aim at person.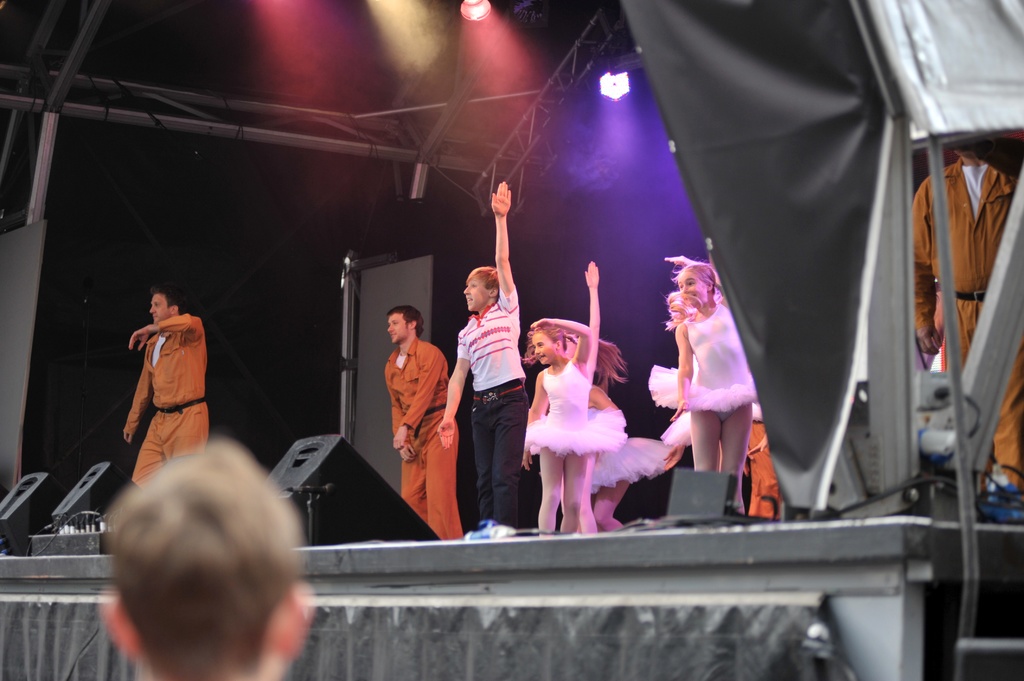
Aimed at (578, 335, 670, 537).
